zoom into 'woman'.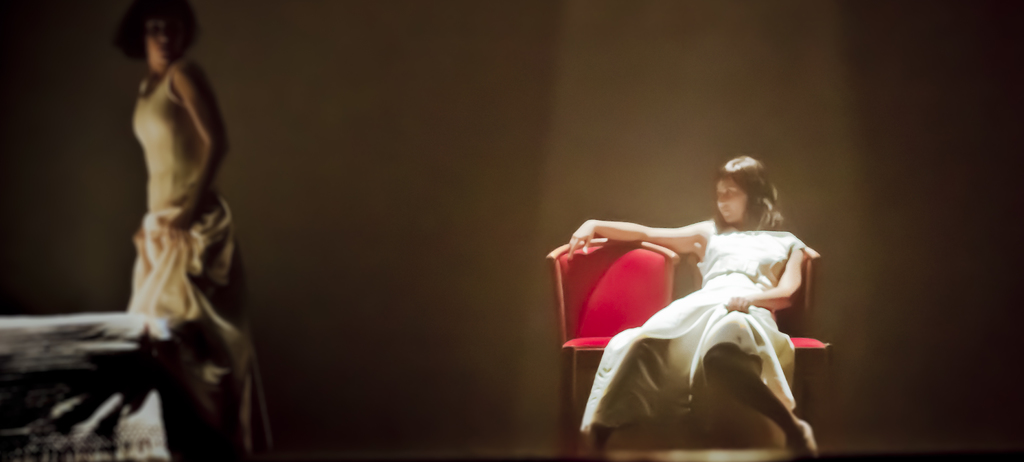
Zoom target: <box>562,152,835,436</box>.
